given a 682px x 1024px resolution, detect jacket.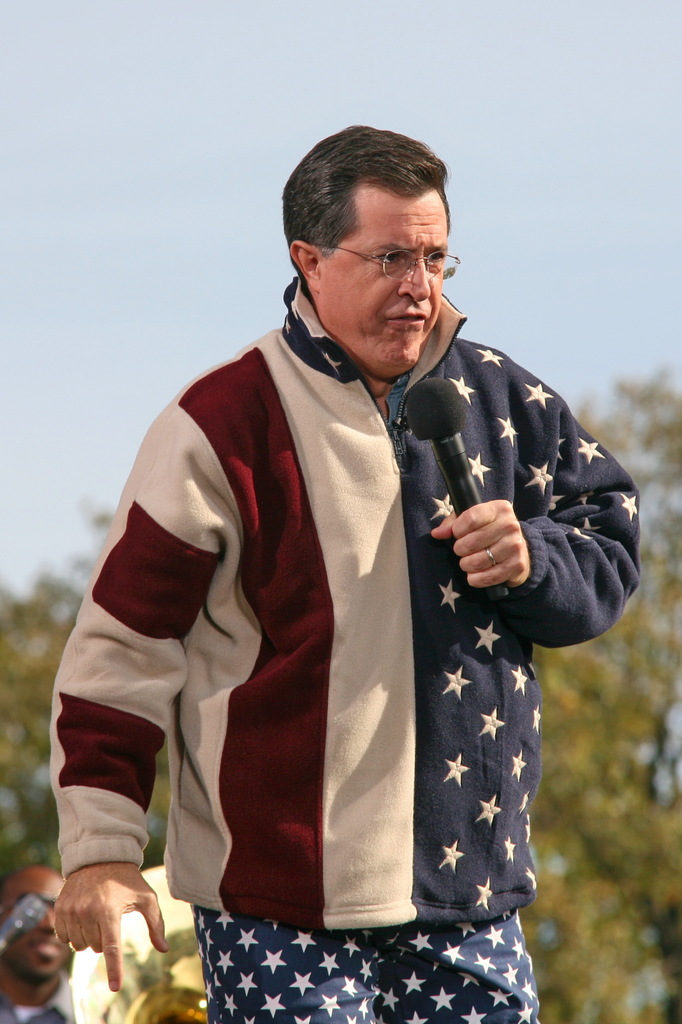
{"left": 92, "top": 224, "right": 624, "bottom": 942}.
